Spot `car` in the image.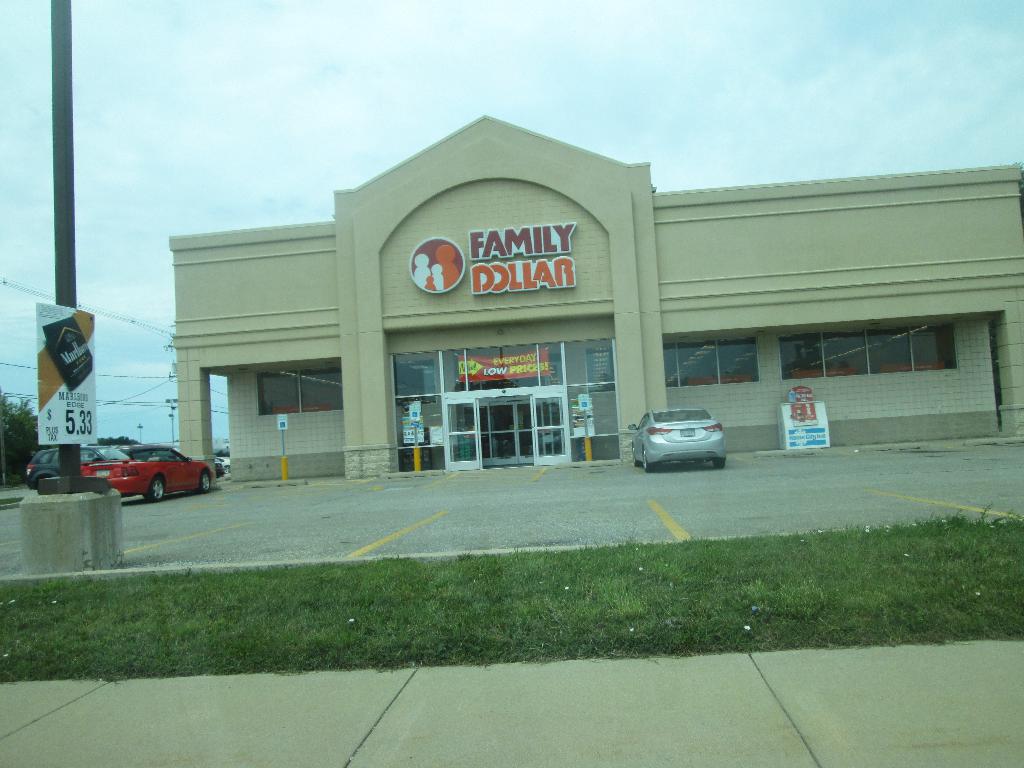
`car` found at 74, 442, 216, 500.
